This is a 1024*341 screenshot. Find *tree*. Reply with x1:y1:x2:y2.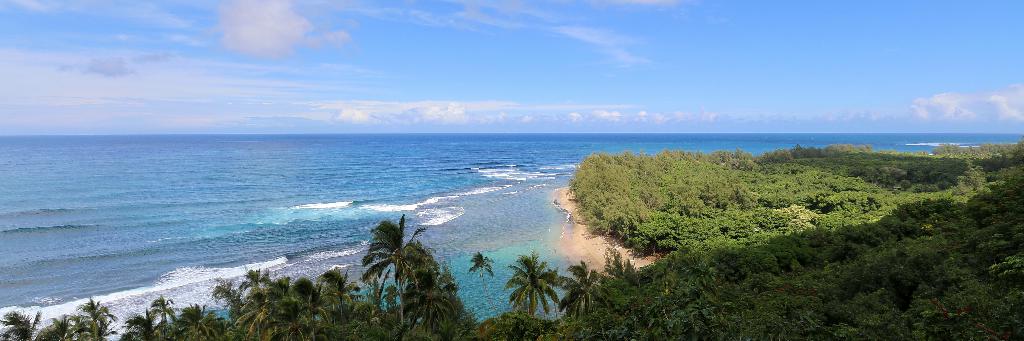
506:253:566:317.
